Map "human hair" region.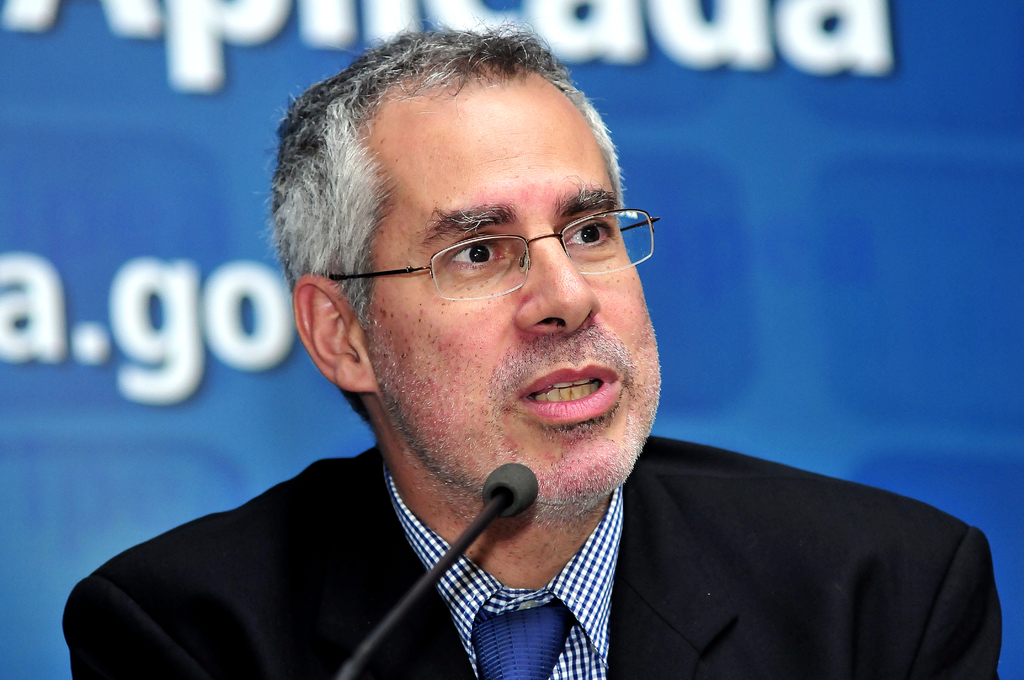
Mapped to box=[269, 24, 635, 325].
